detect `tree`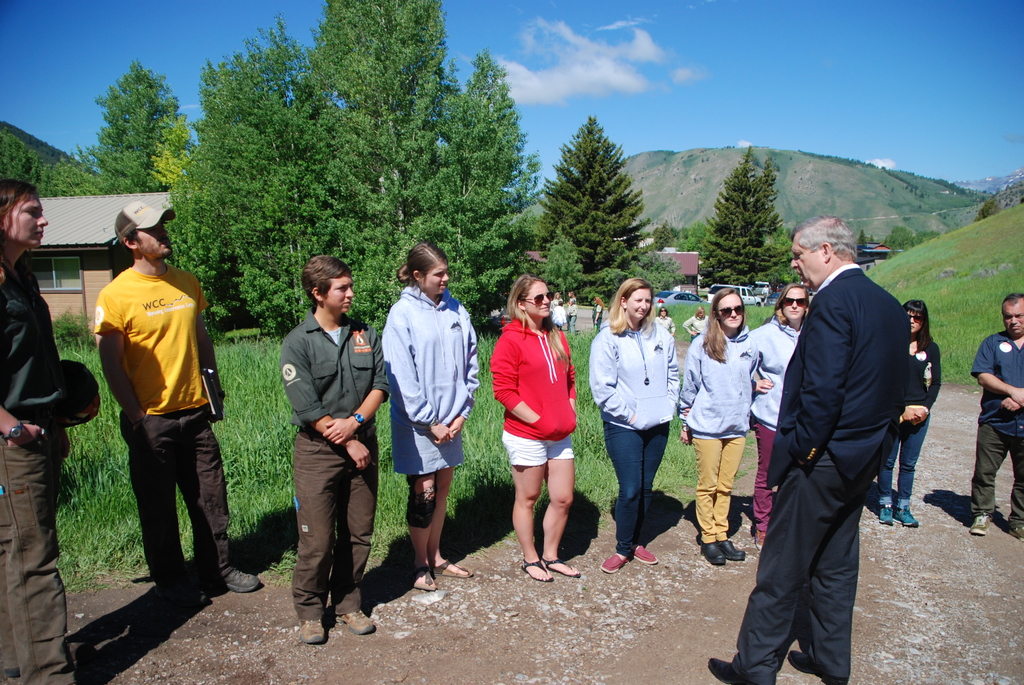
<box>74,51,181,192</box>
